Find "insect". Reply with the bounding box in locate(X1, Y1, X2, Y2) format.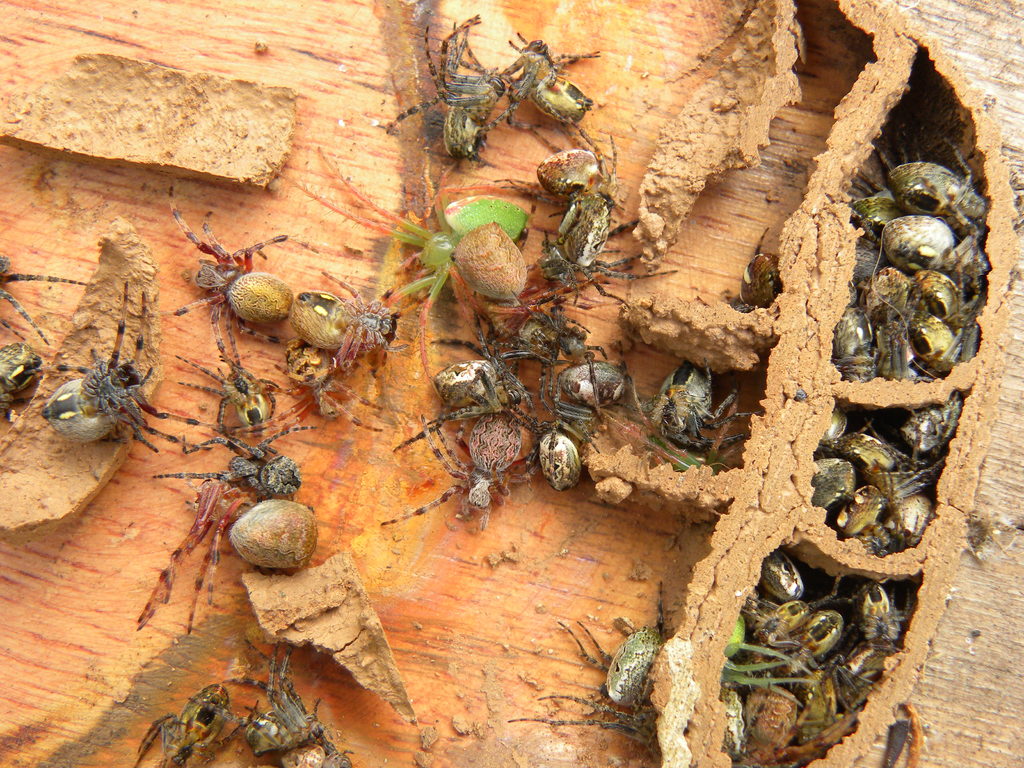
locate(723, 232, 783, 315).
